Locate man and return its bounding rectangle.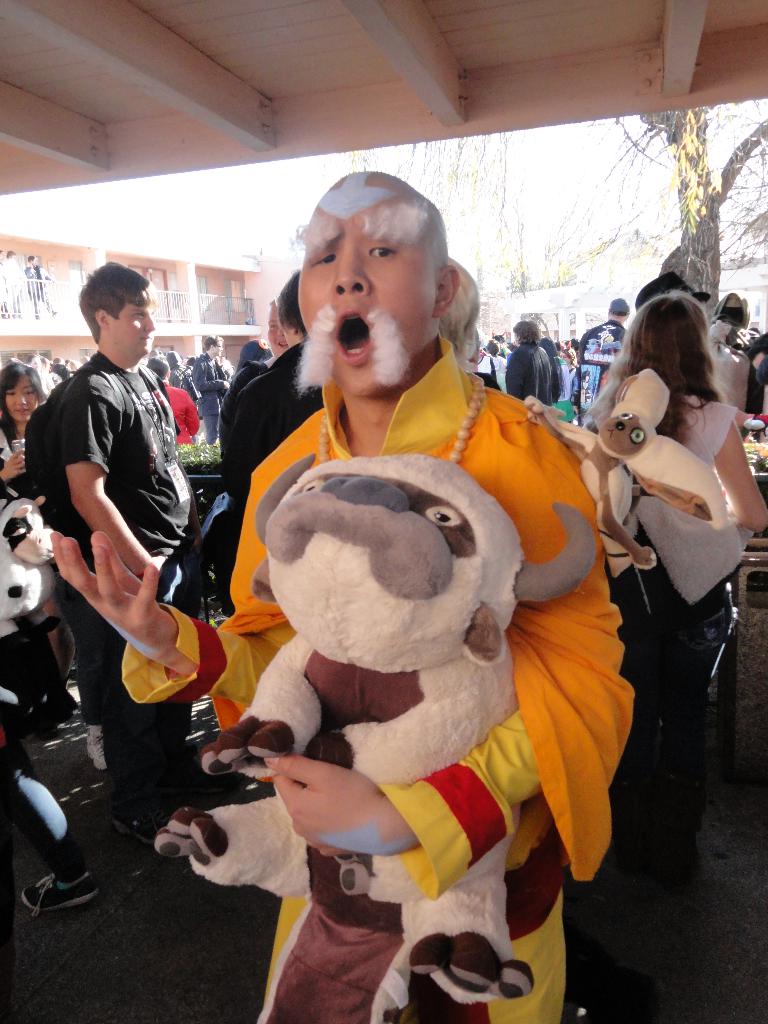
<region>0, 249, 8, 321</region>.
